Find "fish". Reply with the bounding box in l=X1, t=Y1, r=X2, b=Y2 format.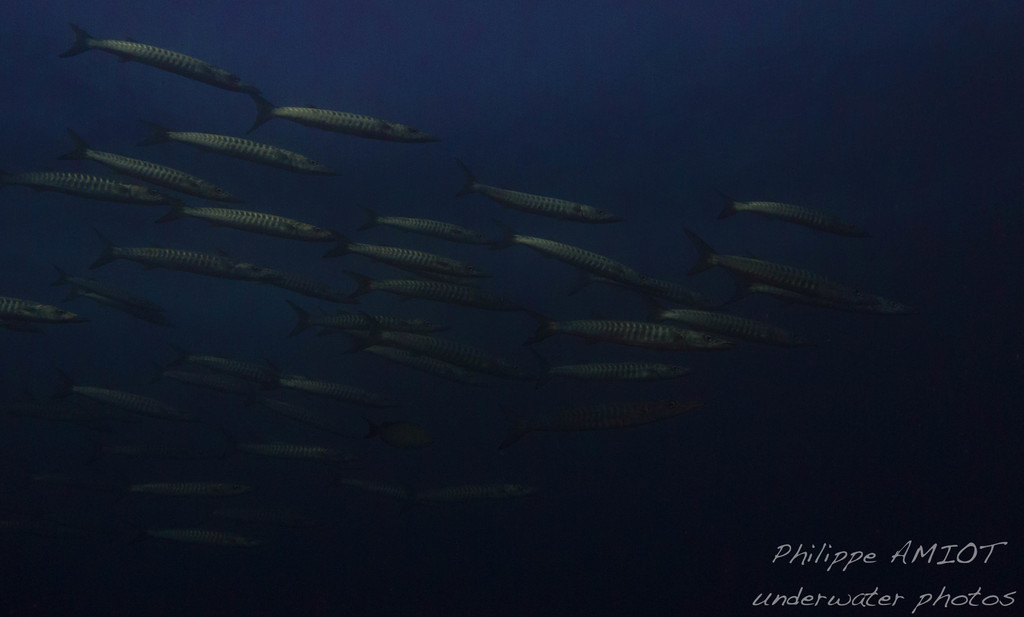
l=365, t=208, r=489, b=246.
